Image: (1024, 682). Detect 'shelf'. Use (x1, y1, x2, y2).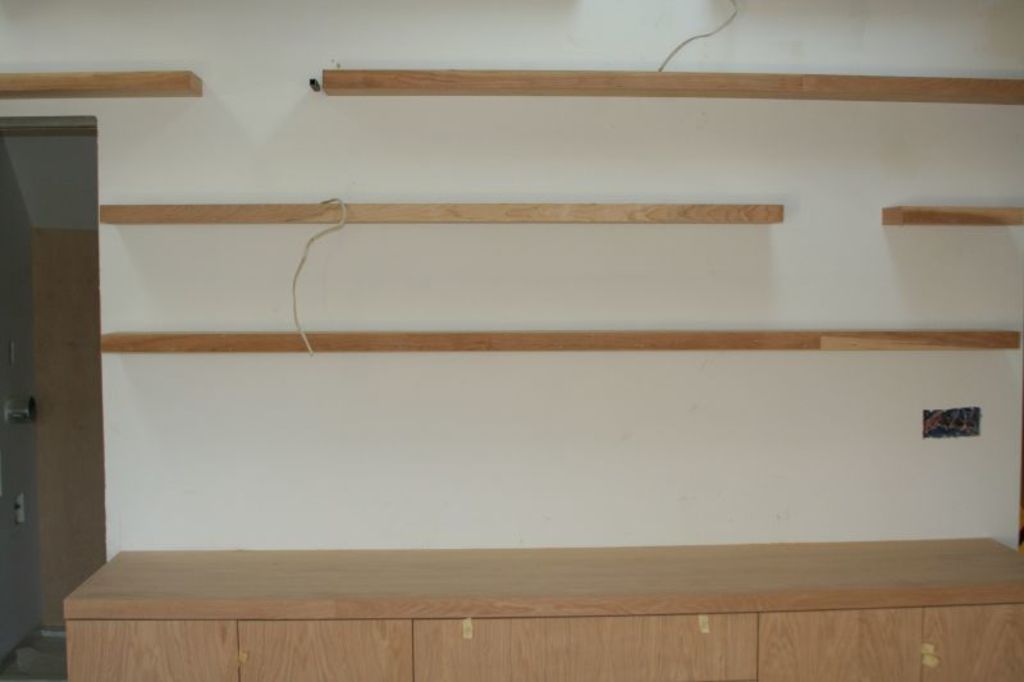
(872, 202, 1023, 233).
